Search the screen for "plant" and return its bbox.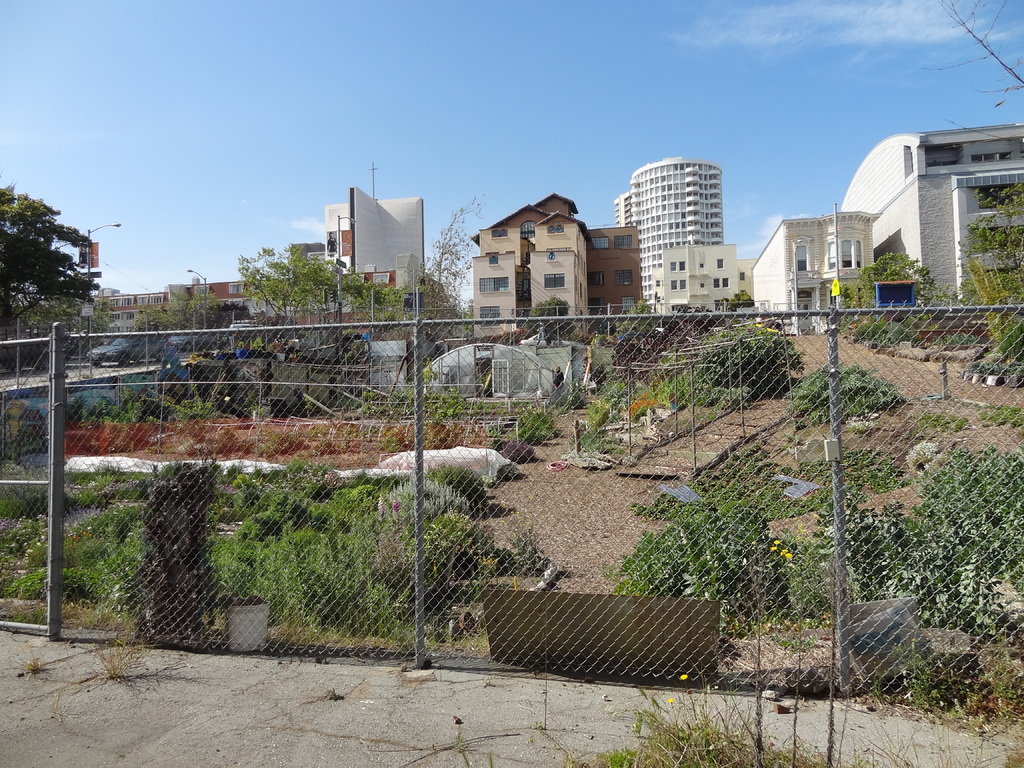
Found: x1=787 y1=359 x2=914 y2=433.
